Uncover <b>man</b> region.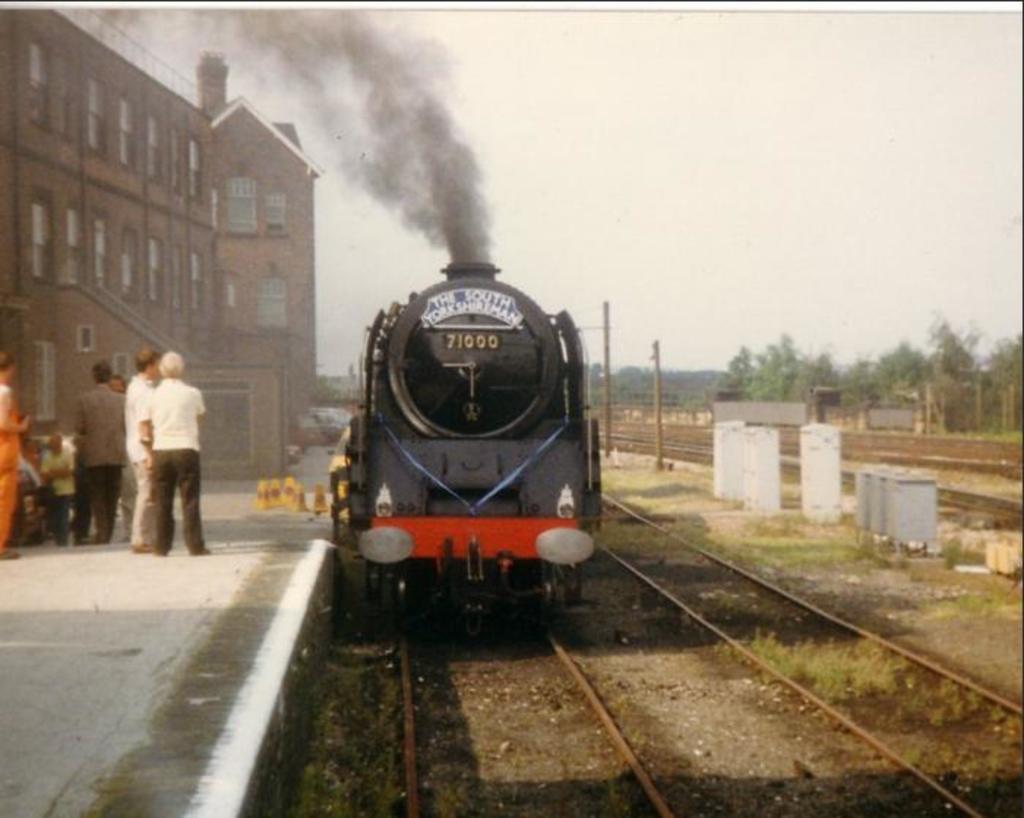
Uncovered: locate(73, 363, 124, 540).
